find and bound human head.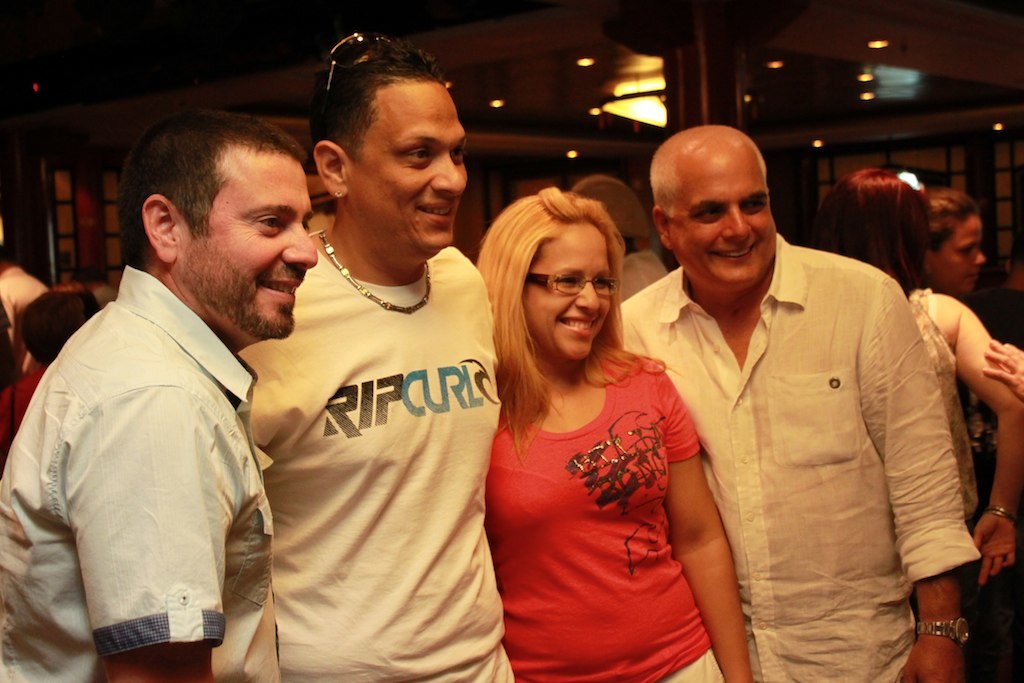
Bound: {"x1": 649, "y1": 127, "x2": 778, "y2": 292}.
